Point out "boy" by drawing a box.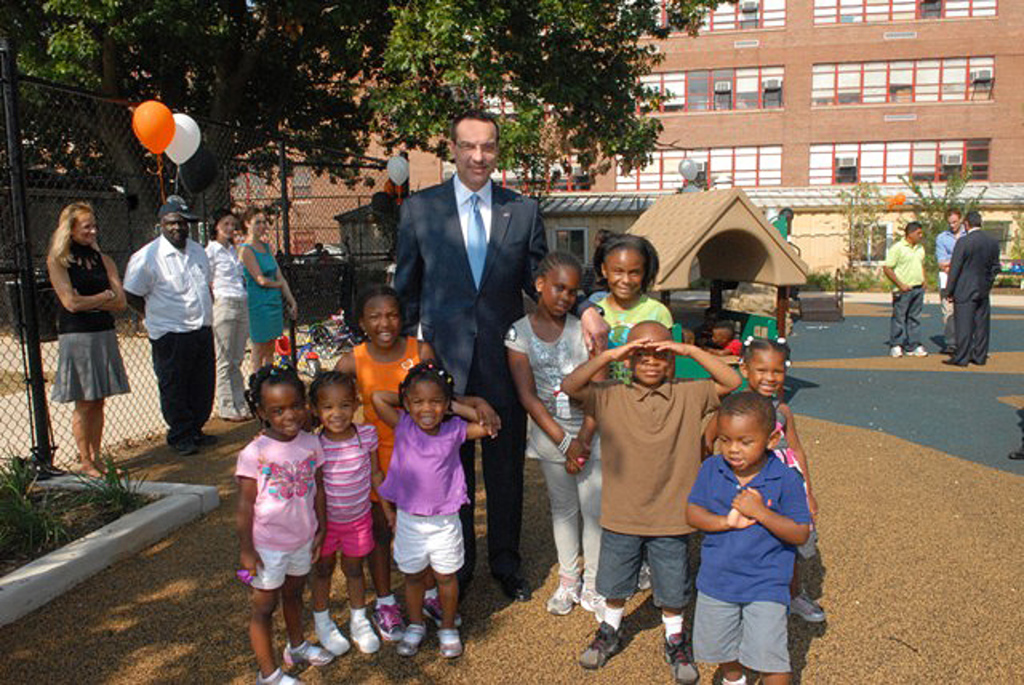
{"left": 560, "top": 320, "right": 739, "bottom": 682}.
